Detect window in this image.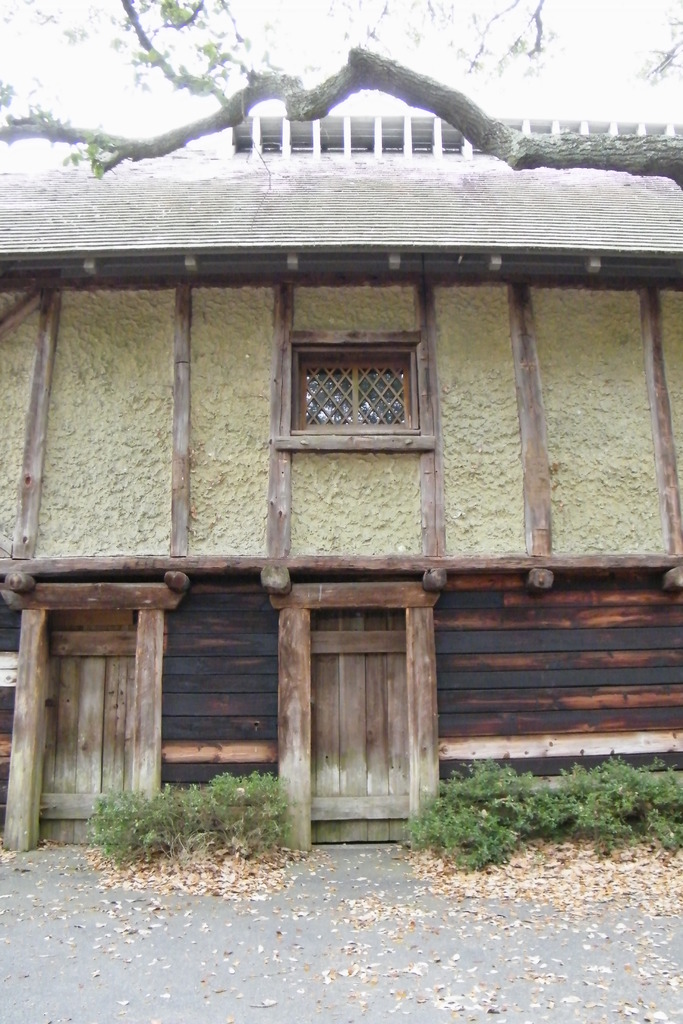
Detection: <region>277, 316, 430, 451</region>.
